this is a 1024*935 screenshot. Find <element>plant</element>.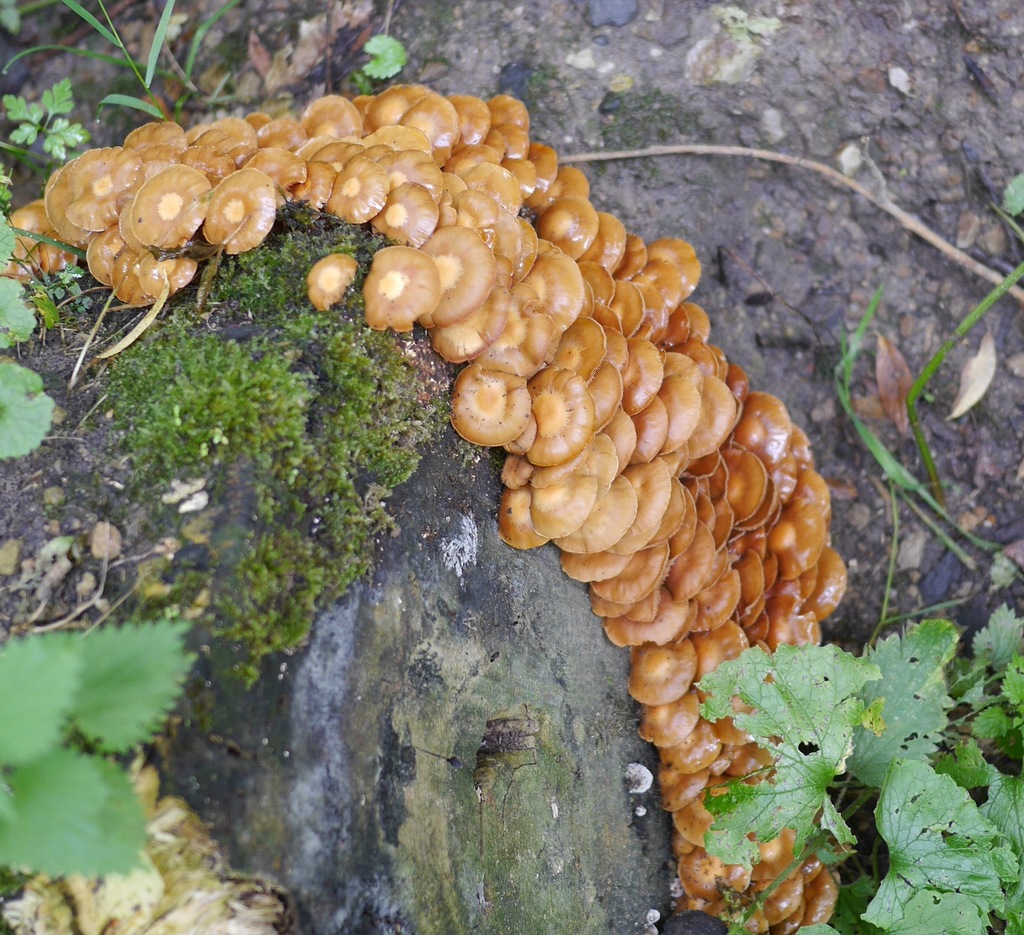
Bounding box: (825,230,1023,582).
